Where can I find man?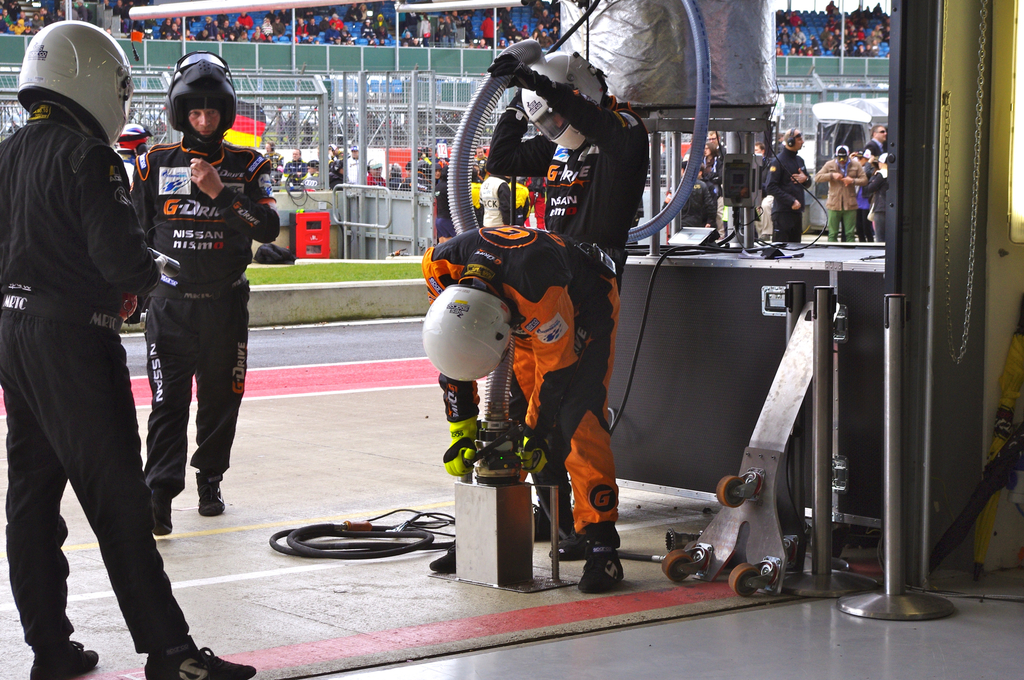
You can find it at pyautogui.locateOnScreen(17, 11, 30, 24).
